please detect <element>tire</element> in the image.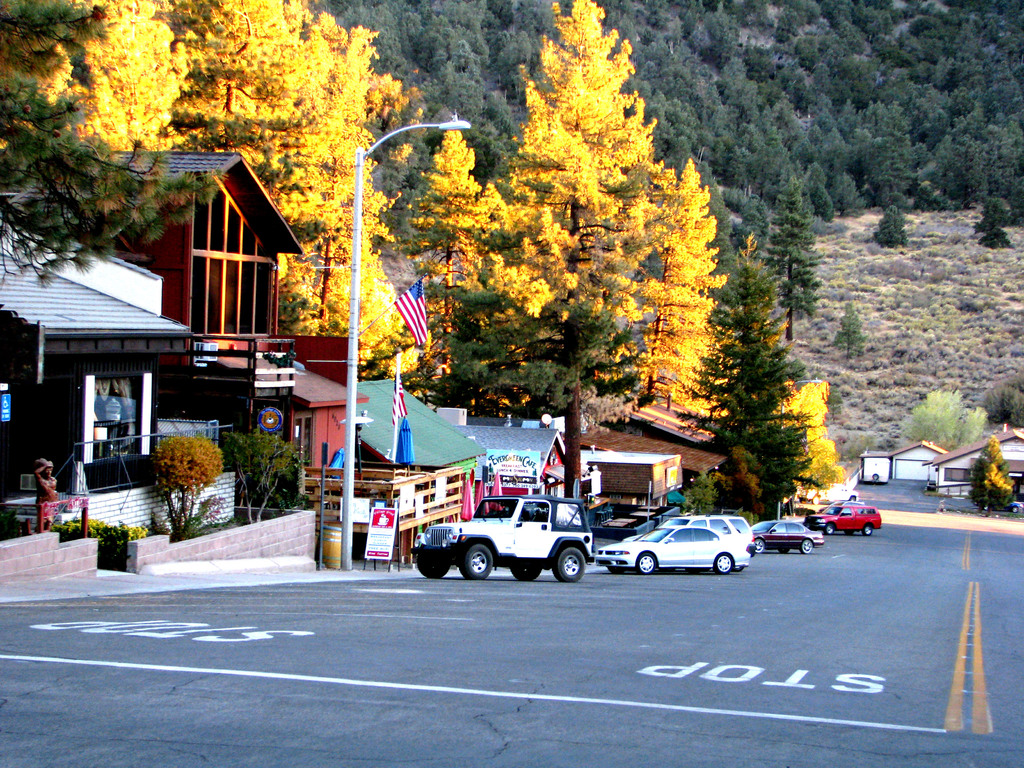
801, 540, 813, 556.
